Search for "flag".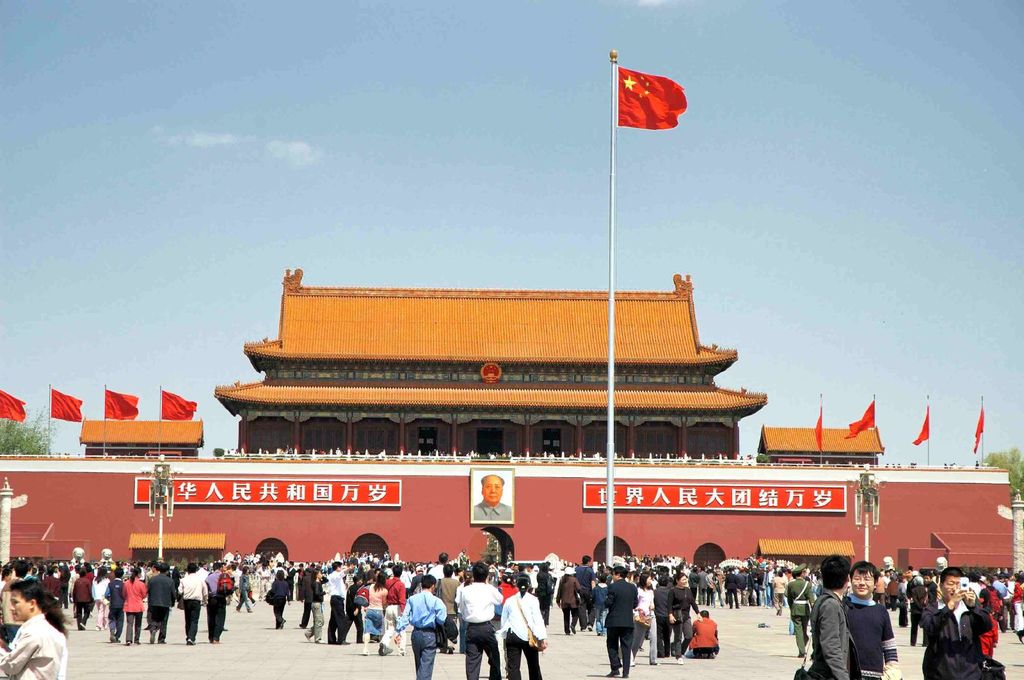
Found at box=[101, 386, 137, 422].
